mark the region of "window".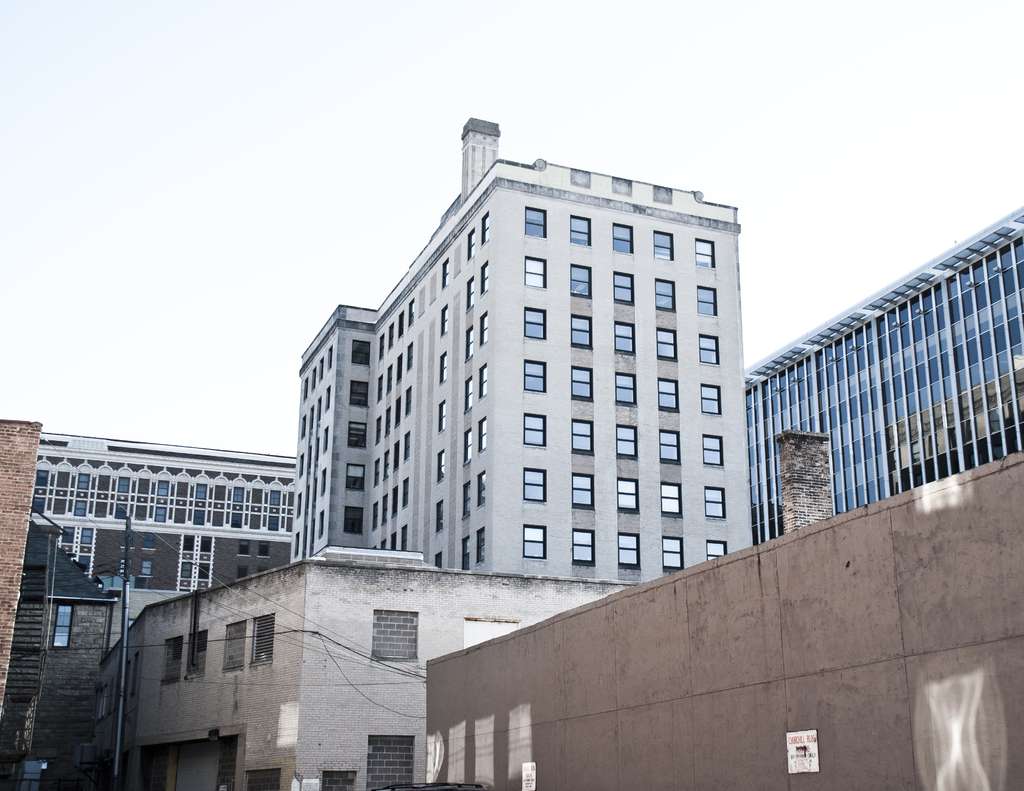
Region: 367, 731, 413, 785.
